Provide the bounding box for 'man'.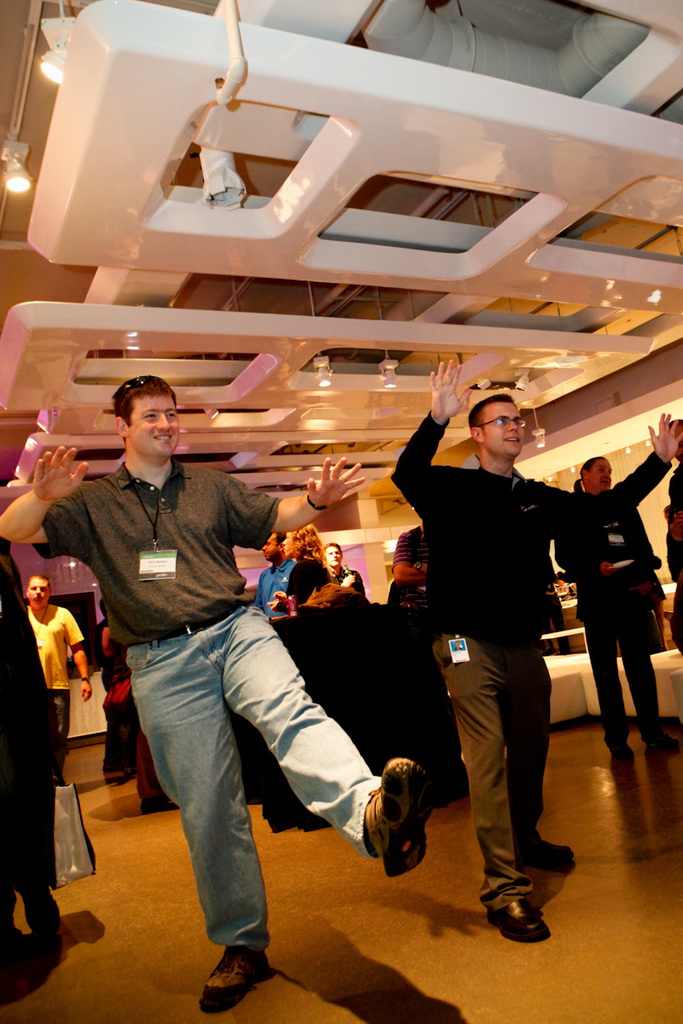
<box>385,360,682,944</box>.
